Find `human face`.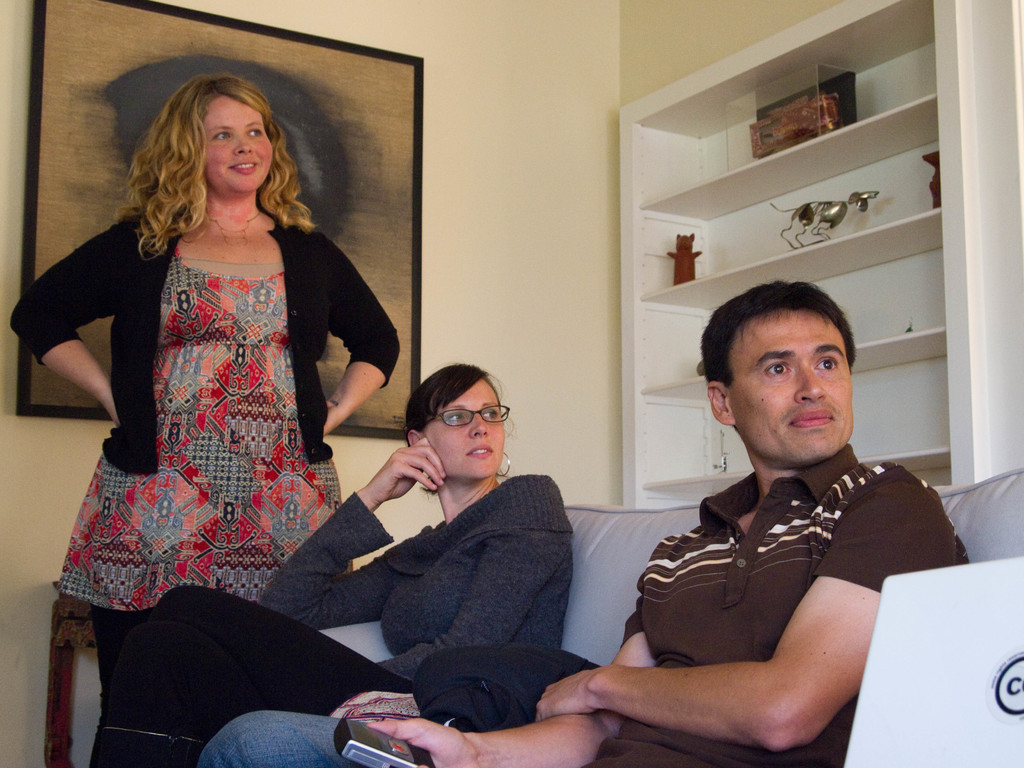
select_region(201, 97, 271, 192).
